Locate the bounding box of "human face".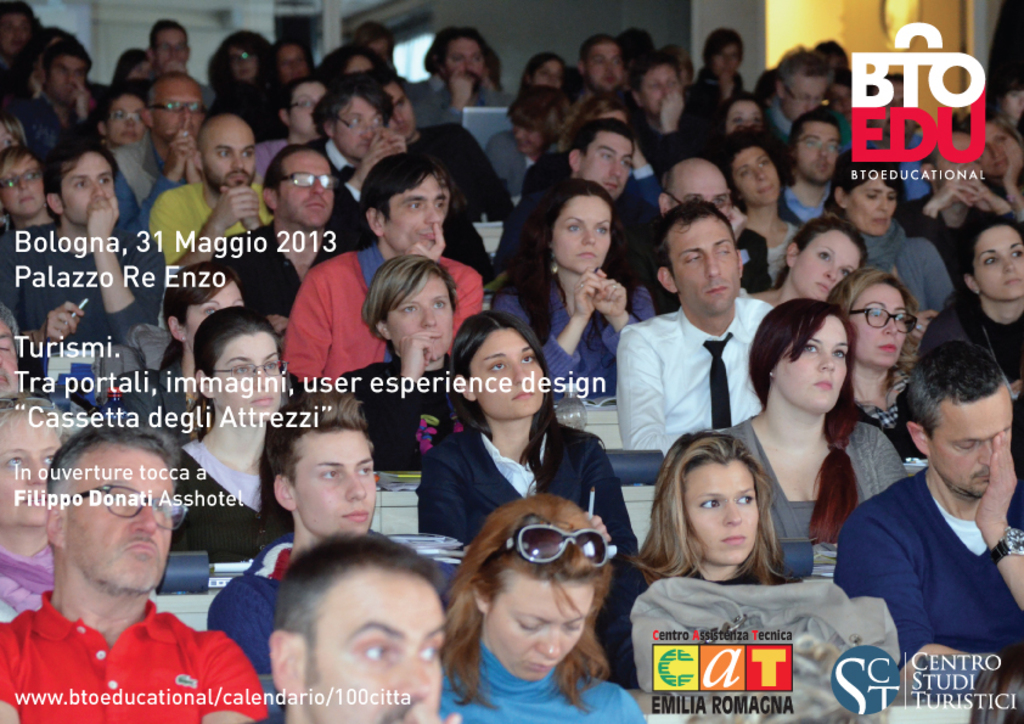
Bounding box: [230, 45, 255, 79].
